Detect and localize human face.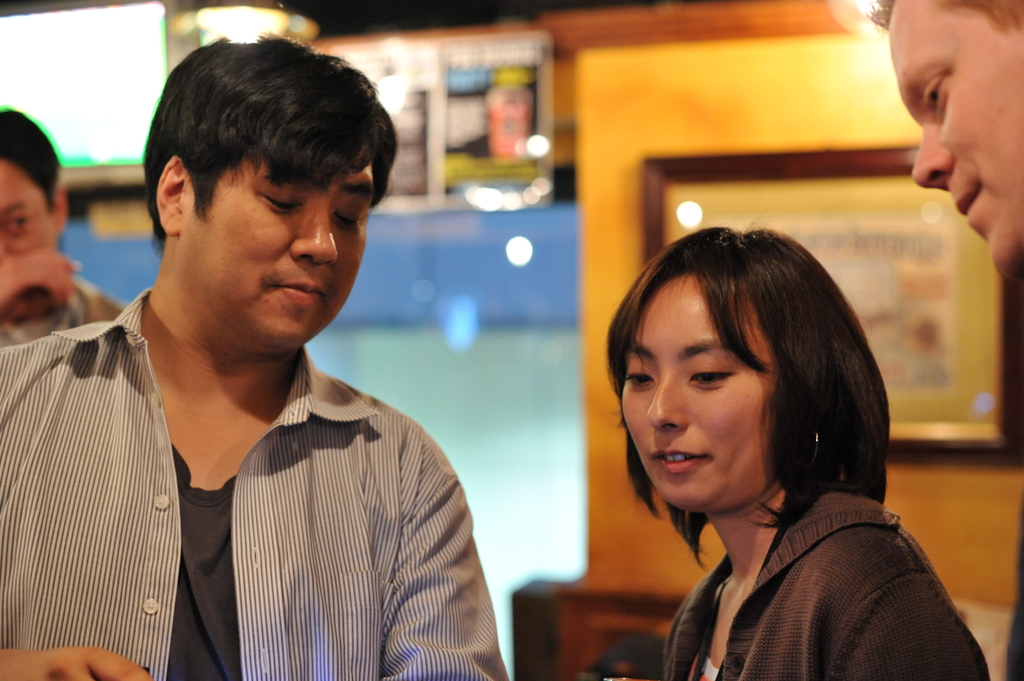
Localized at bbox(620, 272, 778, 513).
